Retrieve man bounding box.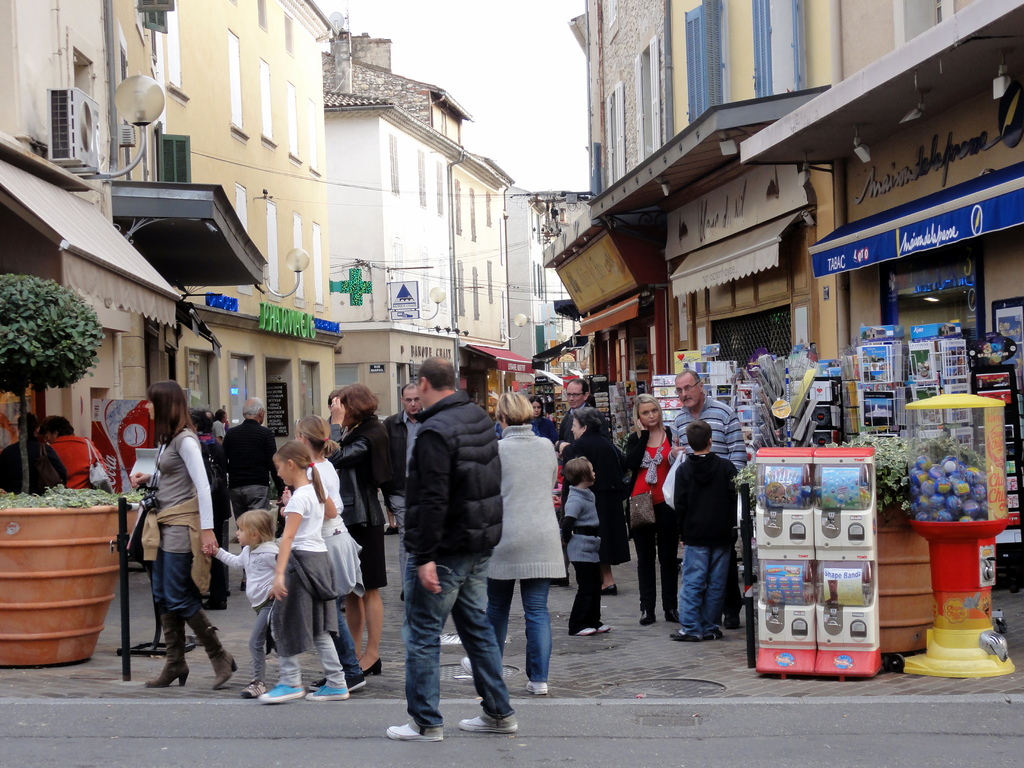
Bounding box: bbox(220, 396, 285, 591).
